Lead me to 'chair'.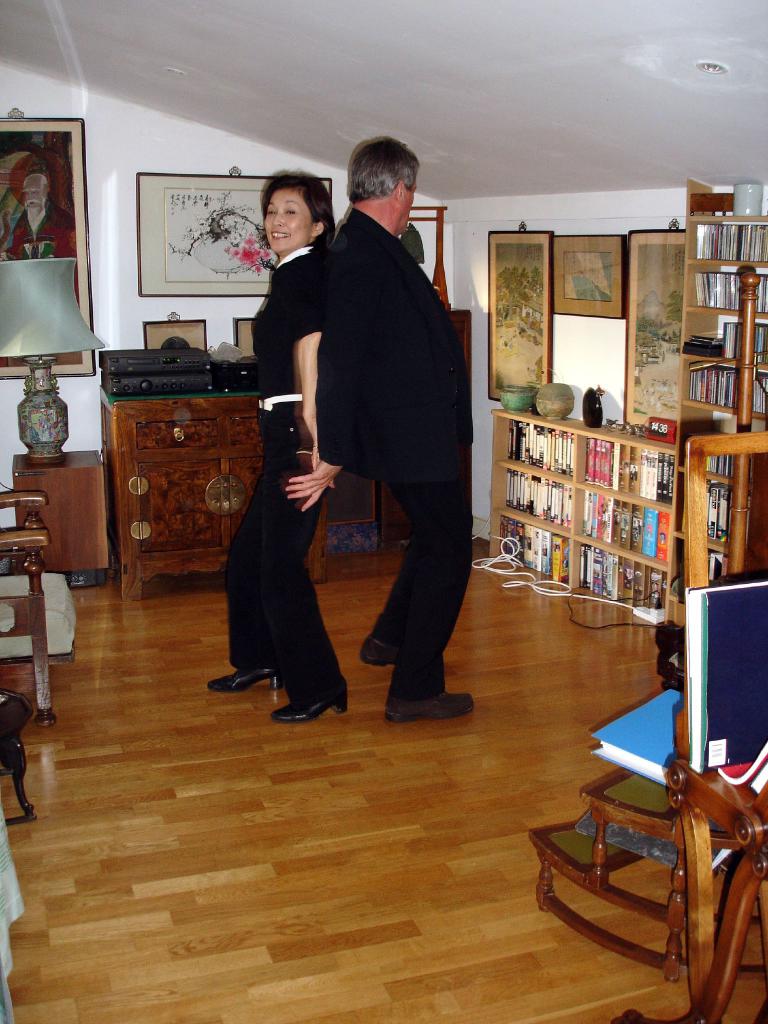
Lead to 534/698/767/1023.
